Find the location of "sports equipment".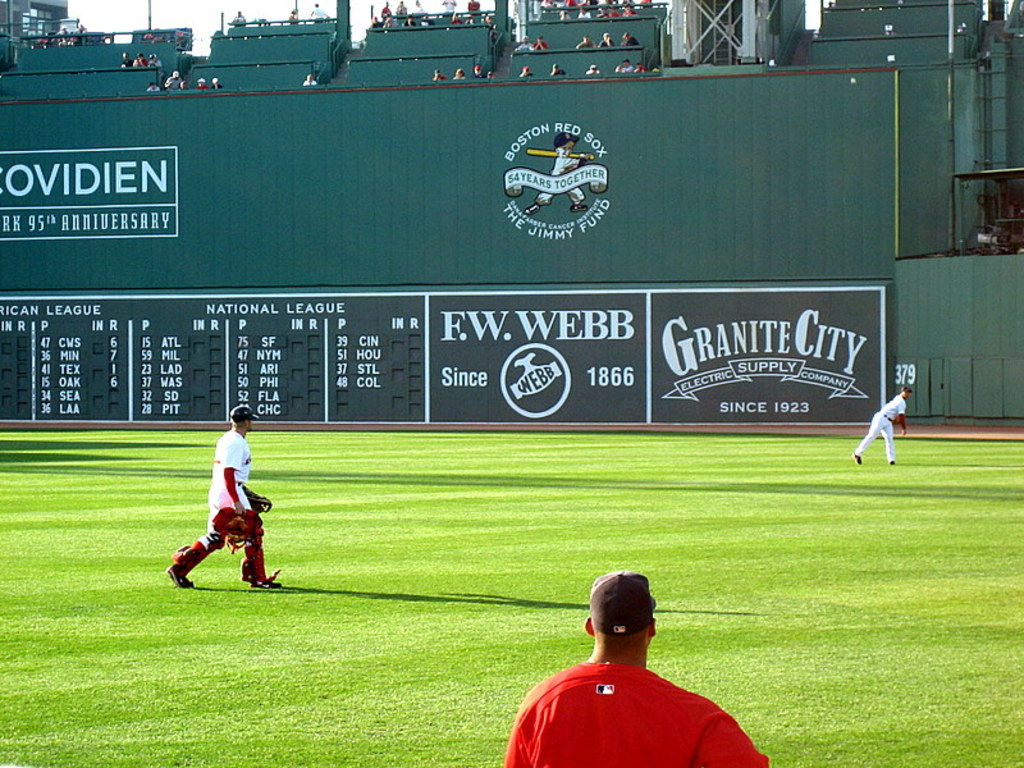
Location: crop(248, 486, 271, 515).
